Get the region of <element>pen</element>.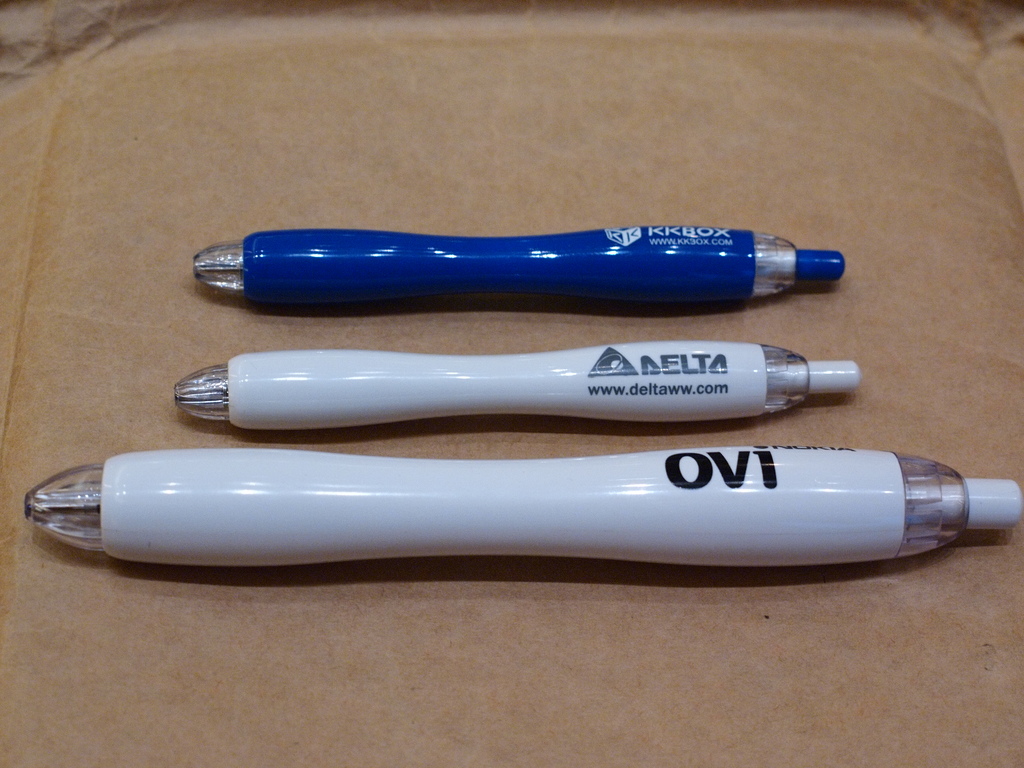
{"left": 175, "top": 345, "right": 867, "bottom": 435}.
